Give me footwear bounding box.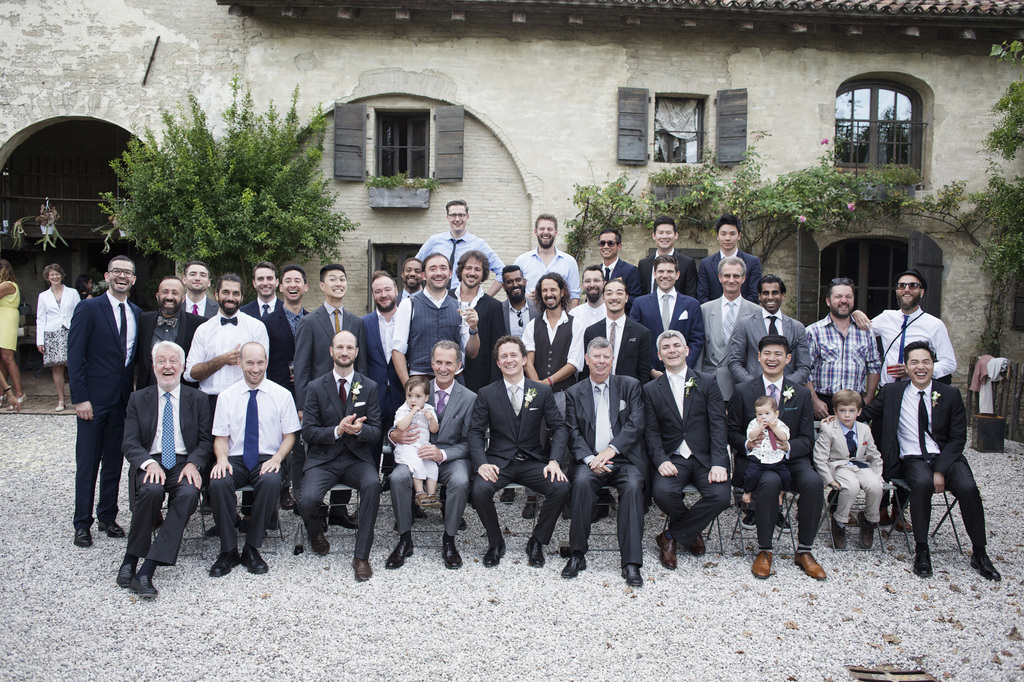
<bbox>913, 545, 934, 579</bbox>.
